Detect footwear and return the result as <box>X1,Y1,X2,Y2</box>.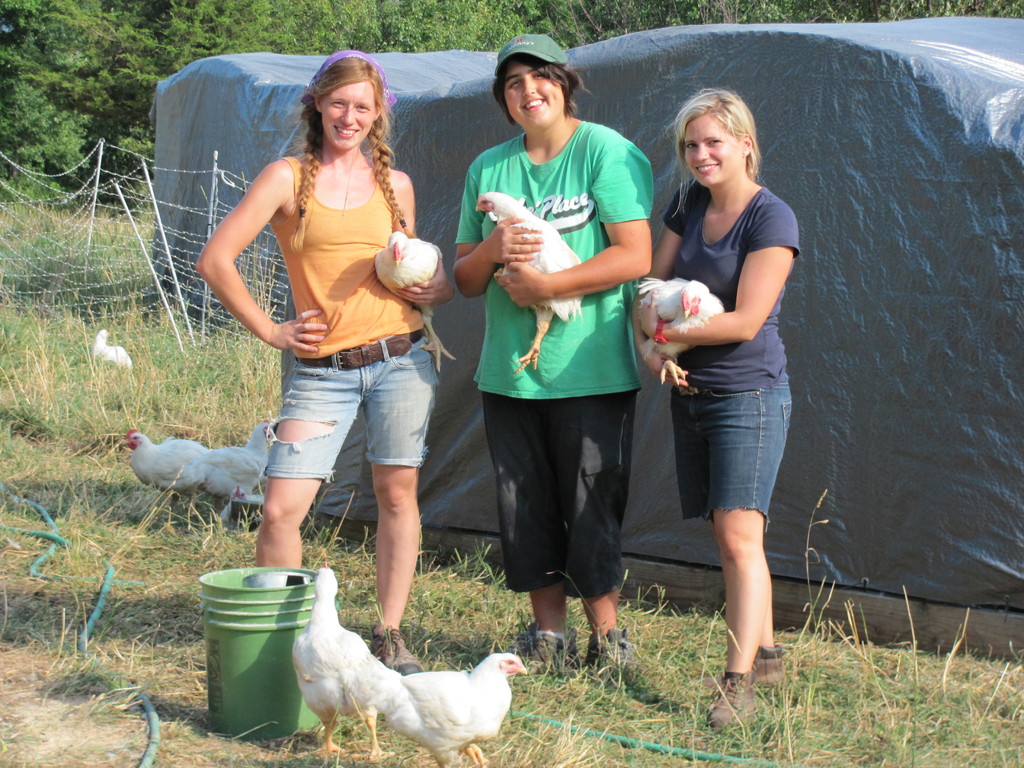
<box>369,622,425,675</box>.
